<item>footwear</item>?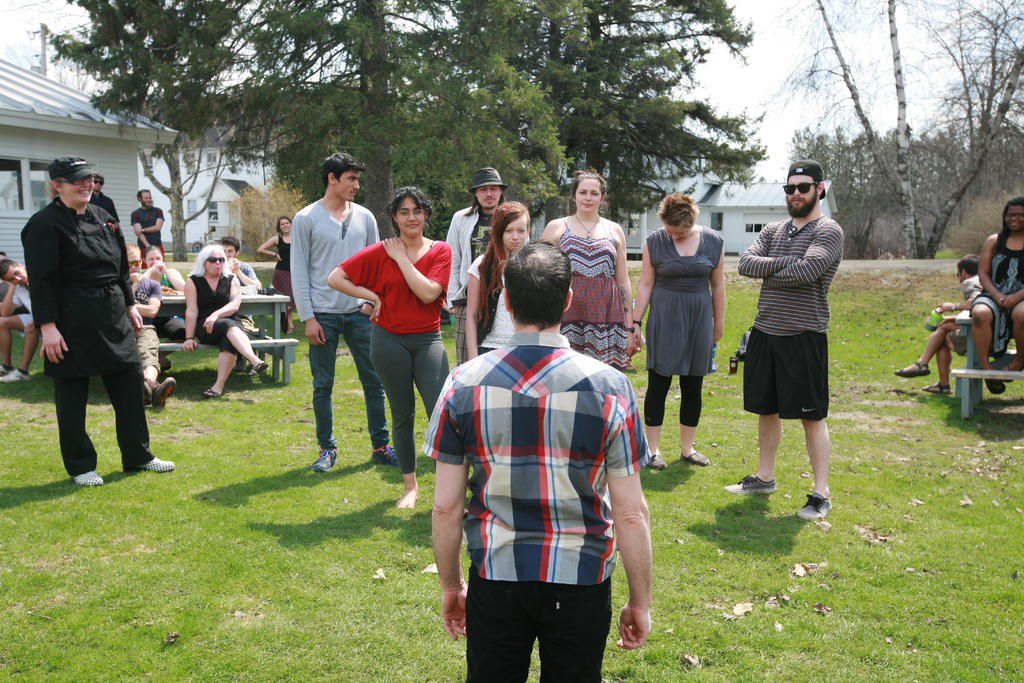
[x1=376, y1=443, x2=397, y2=466]
